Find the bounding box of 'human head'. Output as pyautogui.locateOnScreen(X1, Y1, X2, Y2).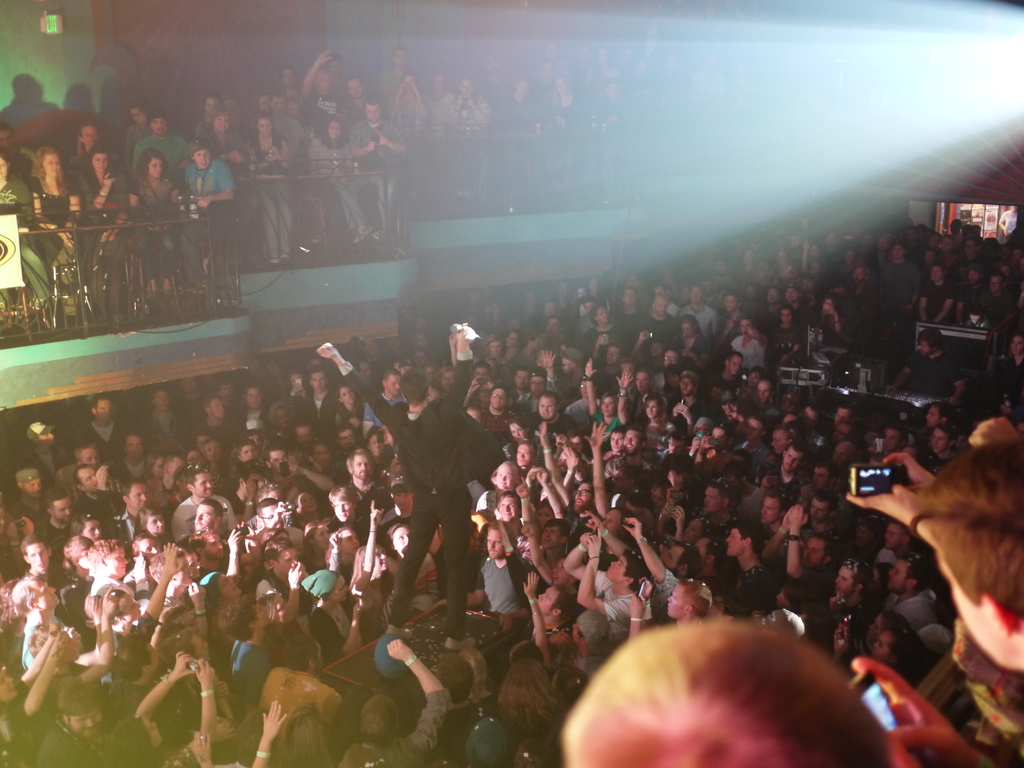
pyautogui.locateOnScreen(552, 632, 887, 767).
